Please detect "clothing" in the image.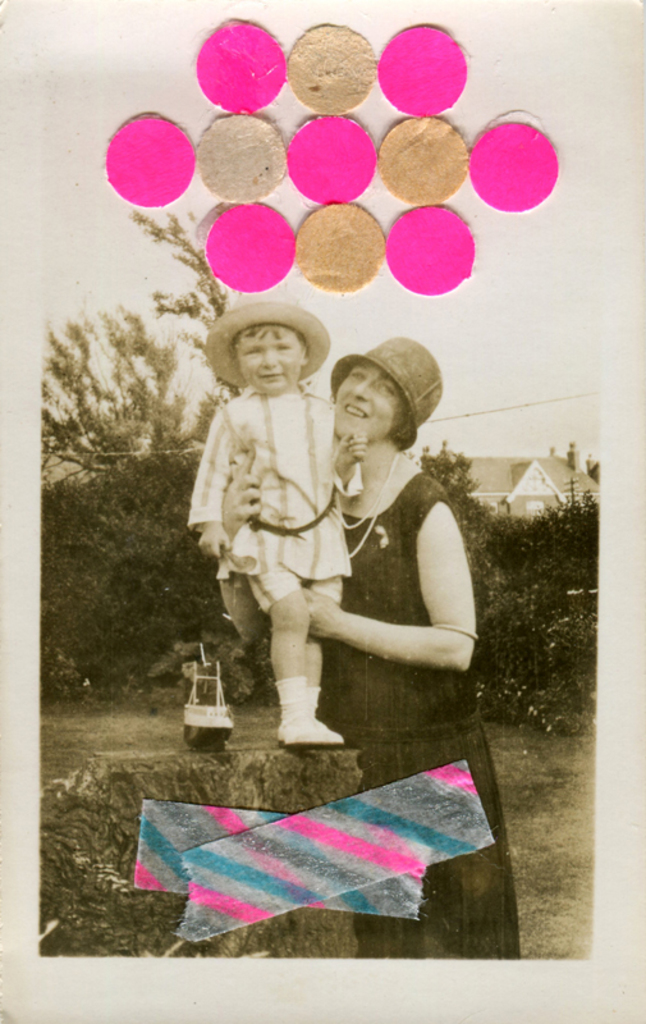
Rect(331, 457, 521, 965).
